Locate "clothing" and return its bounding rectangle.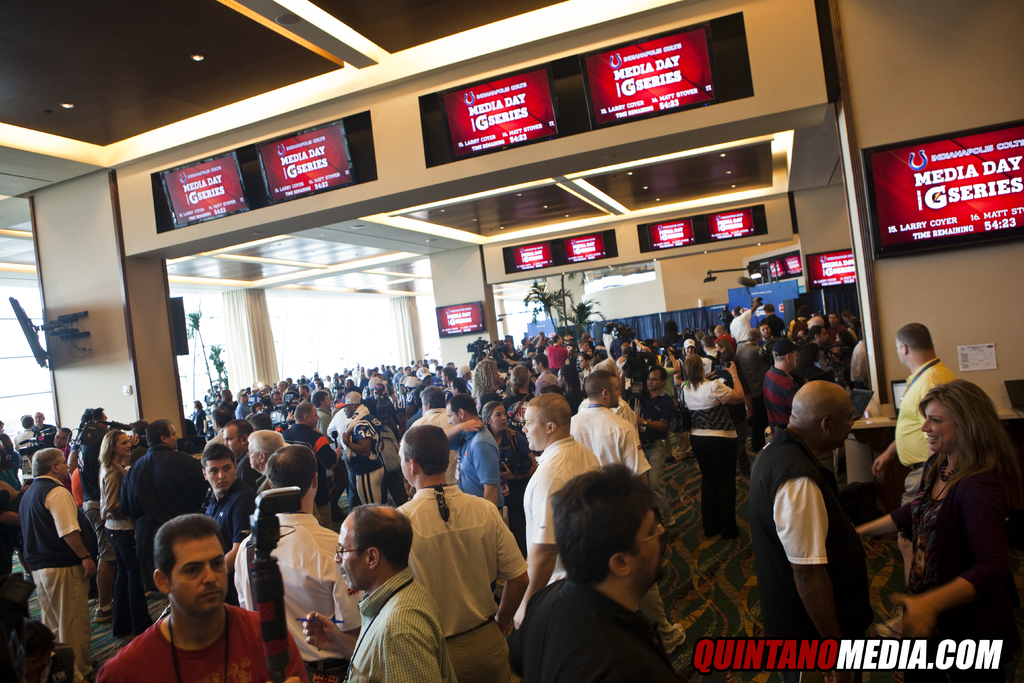
x1=209, y1=469, x2=246, y2=540.
